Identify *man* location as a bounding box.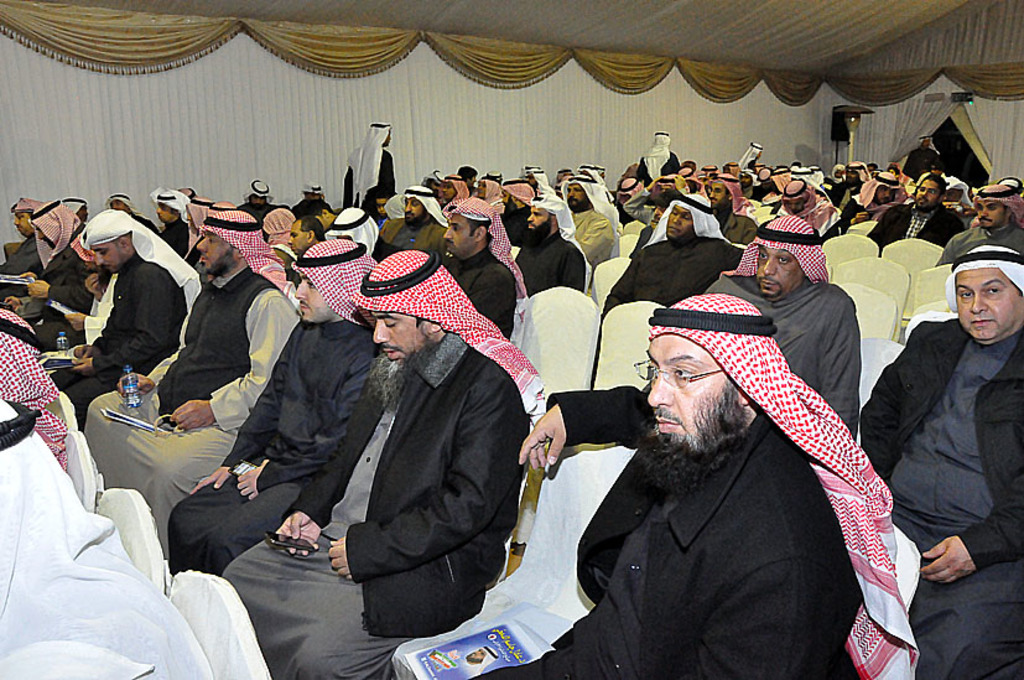
(x1=312, y1=202, x2=388, y2=250).
